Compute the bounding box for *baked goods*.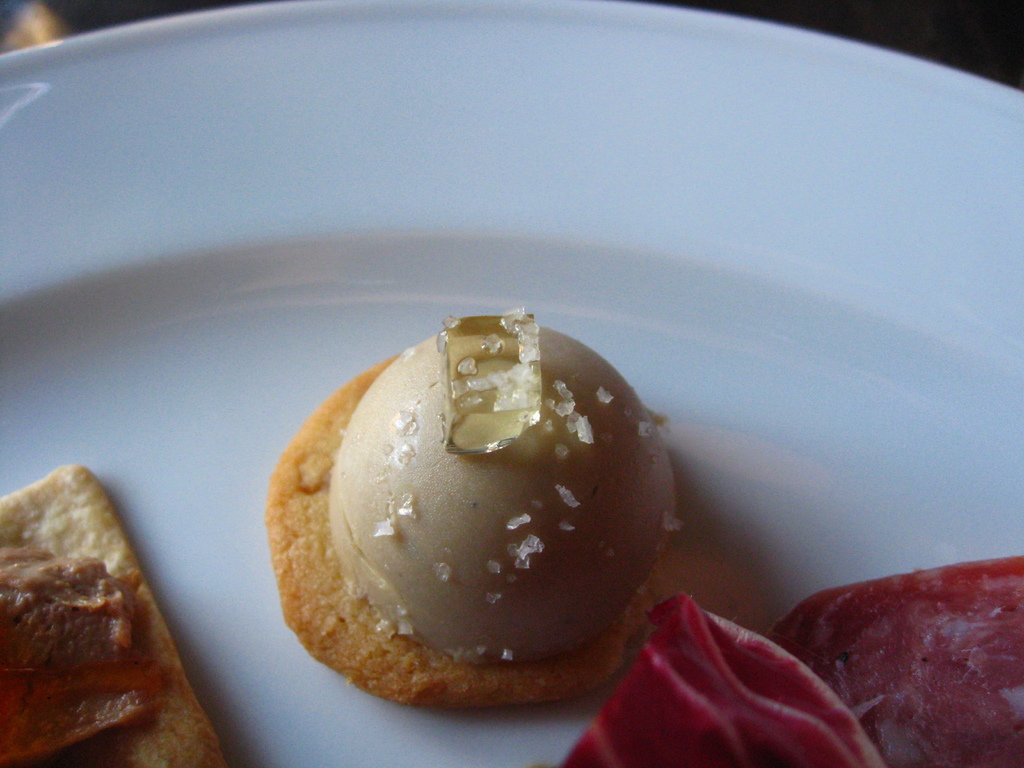
262, 309, 677, 708.
